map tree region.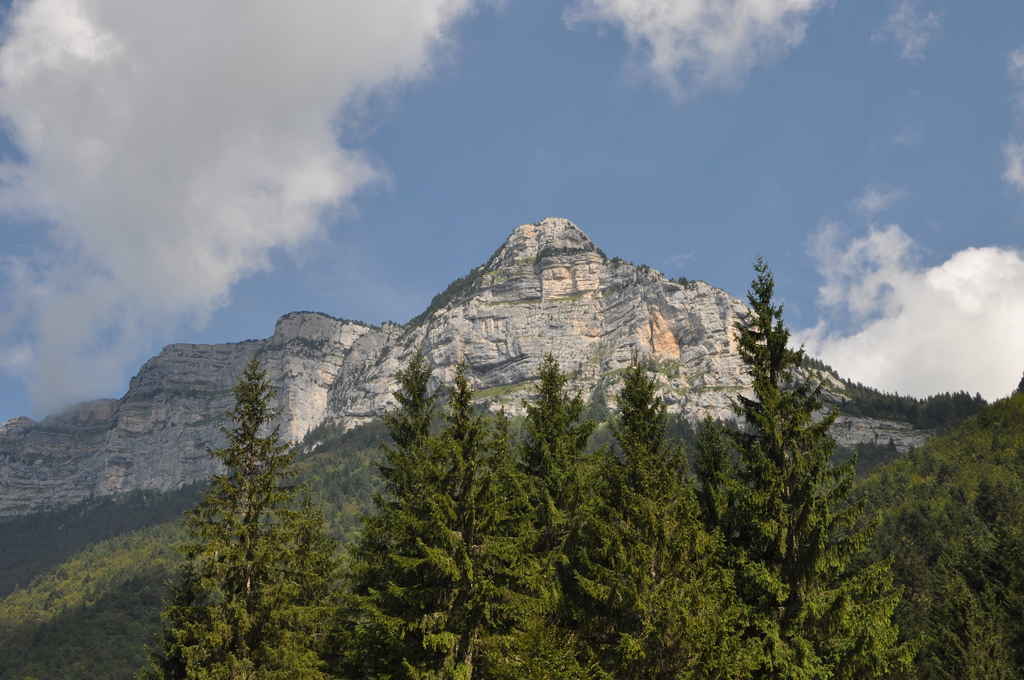
Mapped to (x1=569, y1=362, x2=717, y2=636).
